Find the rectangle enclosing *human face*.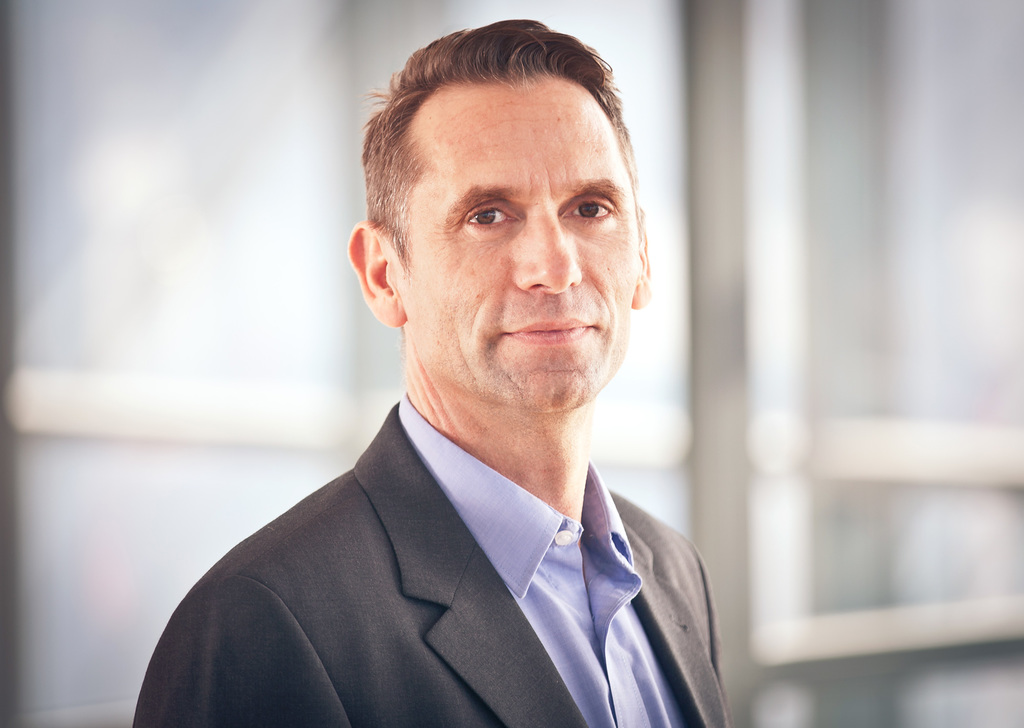
box=[392, 91, 638, 414].
